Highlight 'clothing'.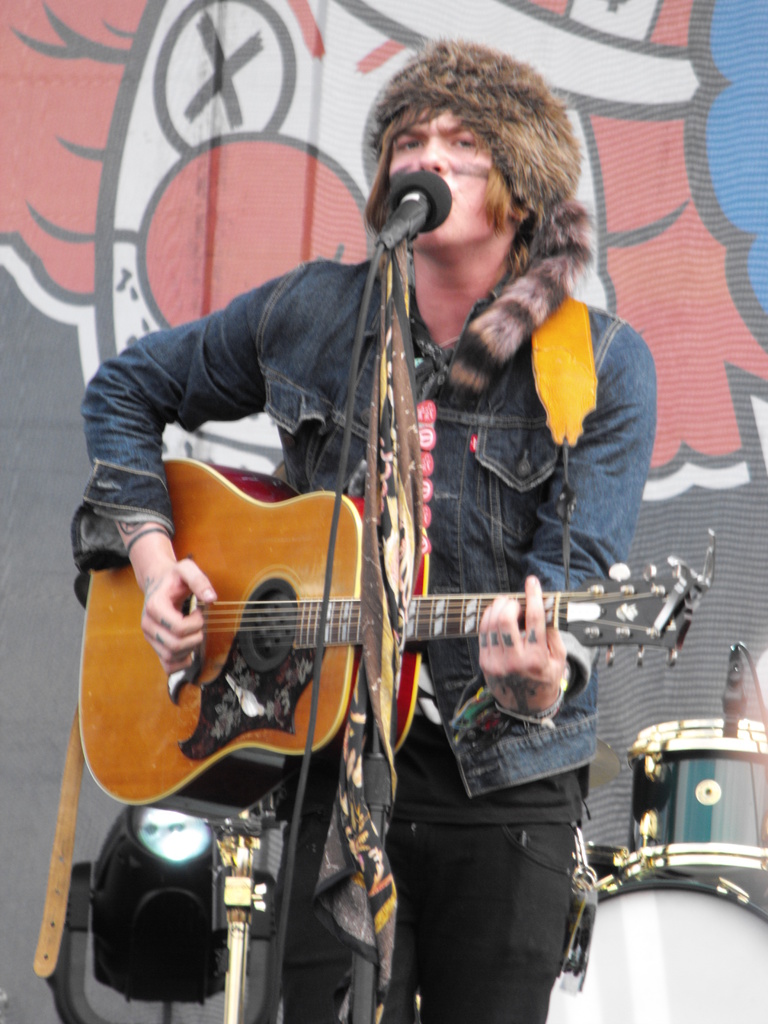
Highlighted region: 99,79,647,933.
